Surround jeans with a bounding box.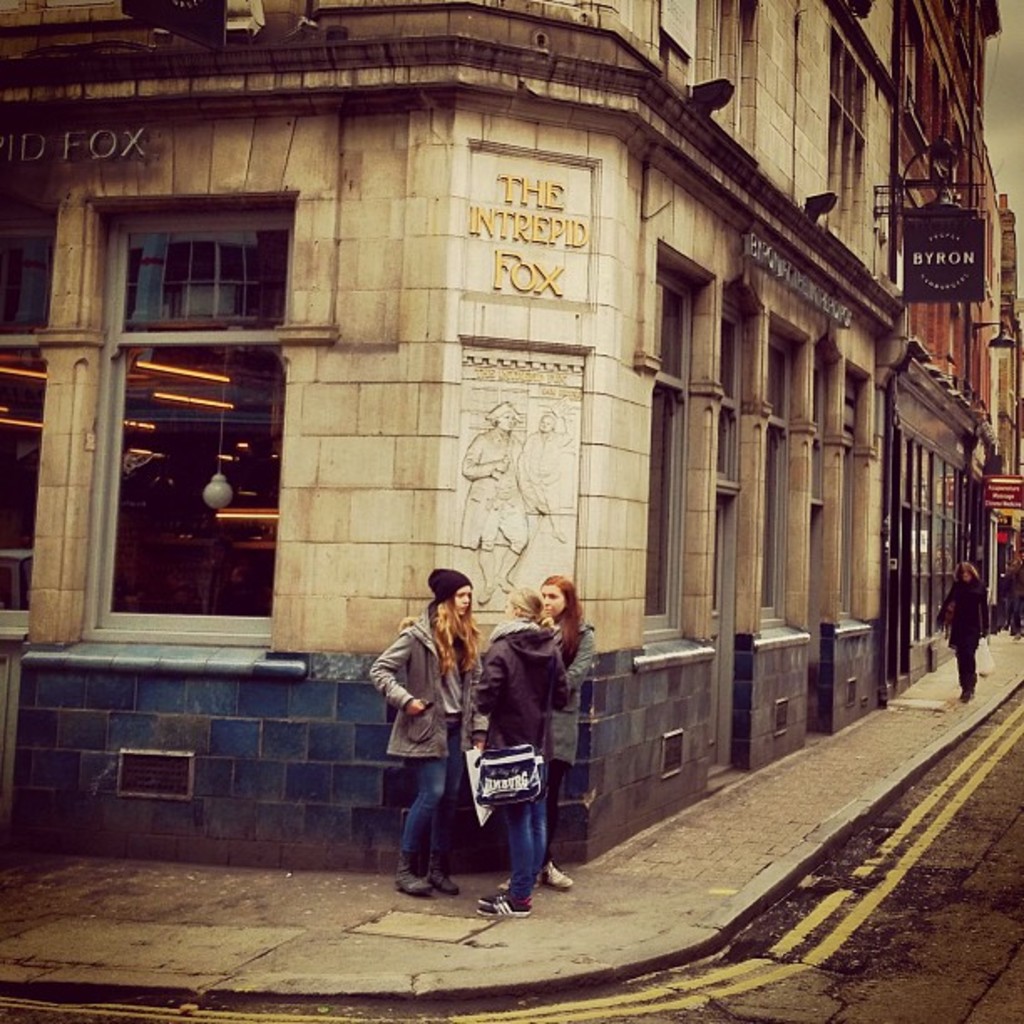
left=400, top=728, right=467, bottom=850.
